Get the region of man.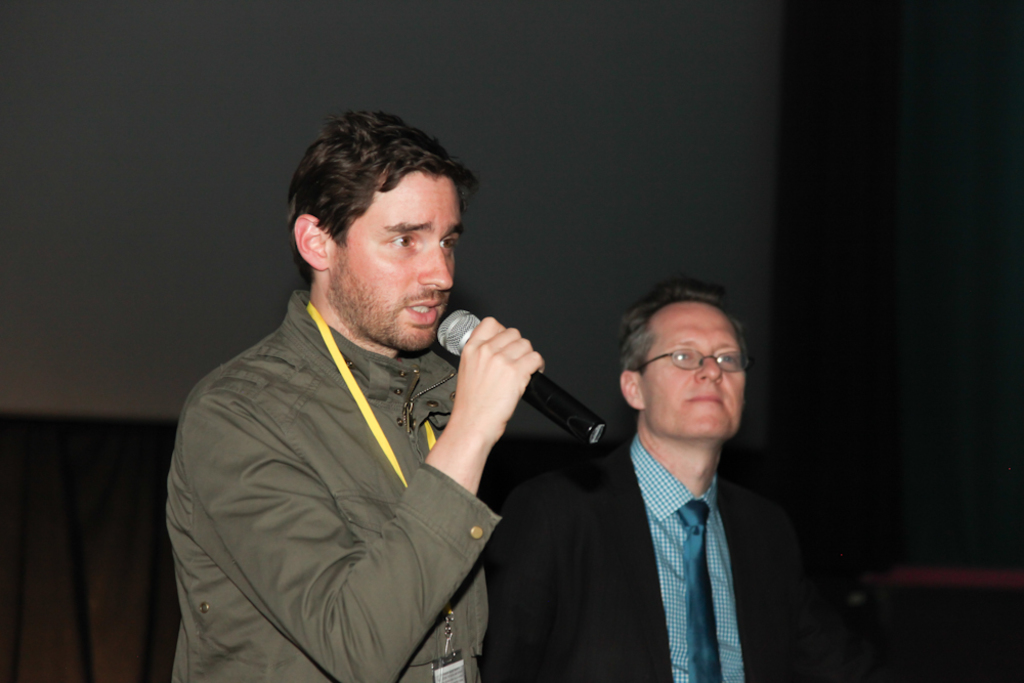
478, 275, 854, 682.
